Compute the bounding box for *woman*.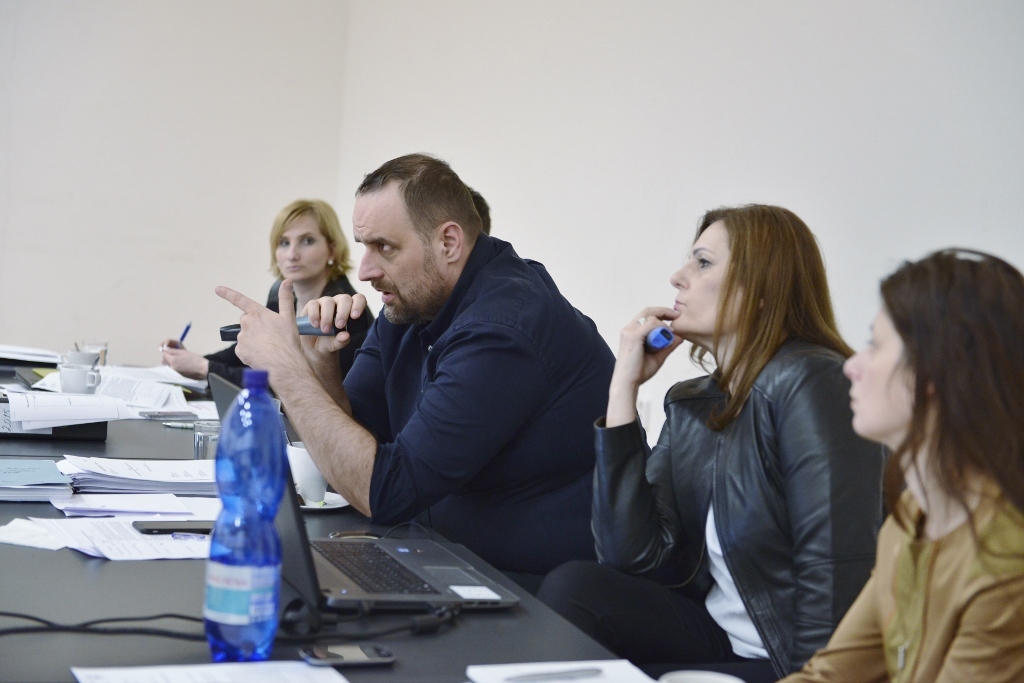
x1=158, y1=192, x2=372, y2=413.
